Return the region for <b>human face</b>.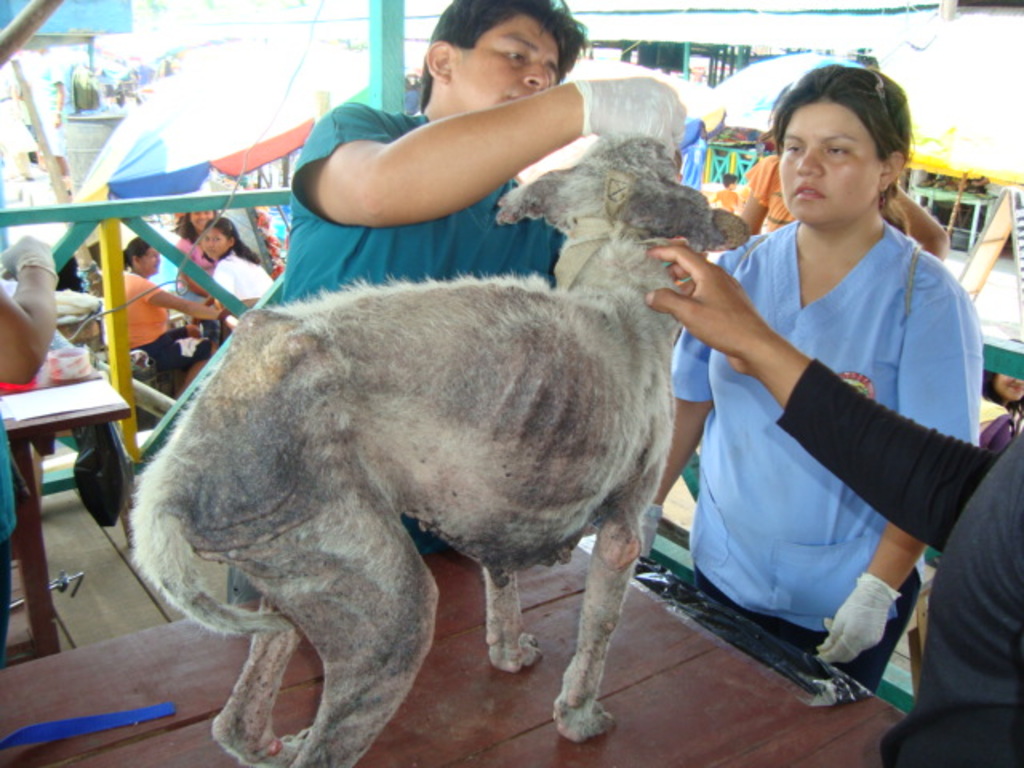
190, 210, 214, 234.
